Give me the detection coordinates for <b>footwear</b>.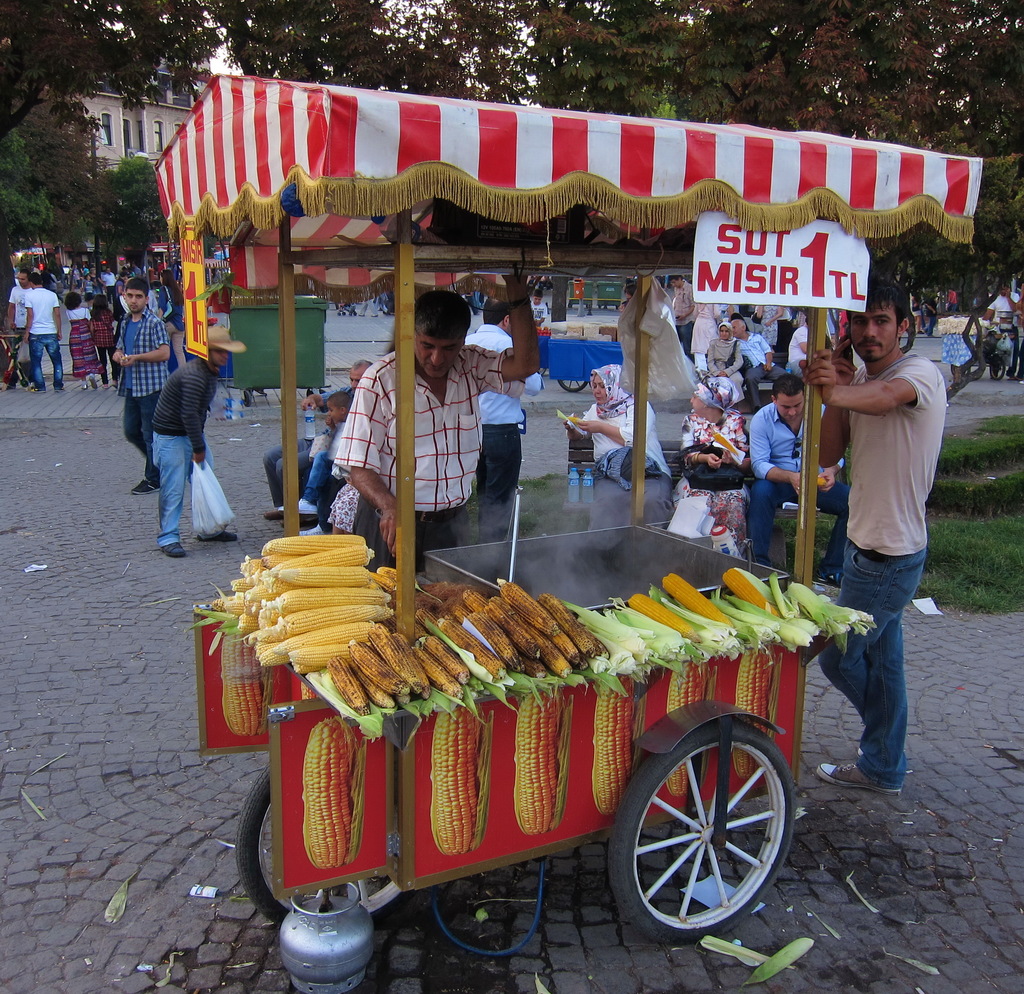
262 505 283 518.
